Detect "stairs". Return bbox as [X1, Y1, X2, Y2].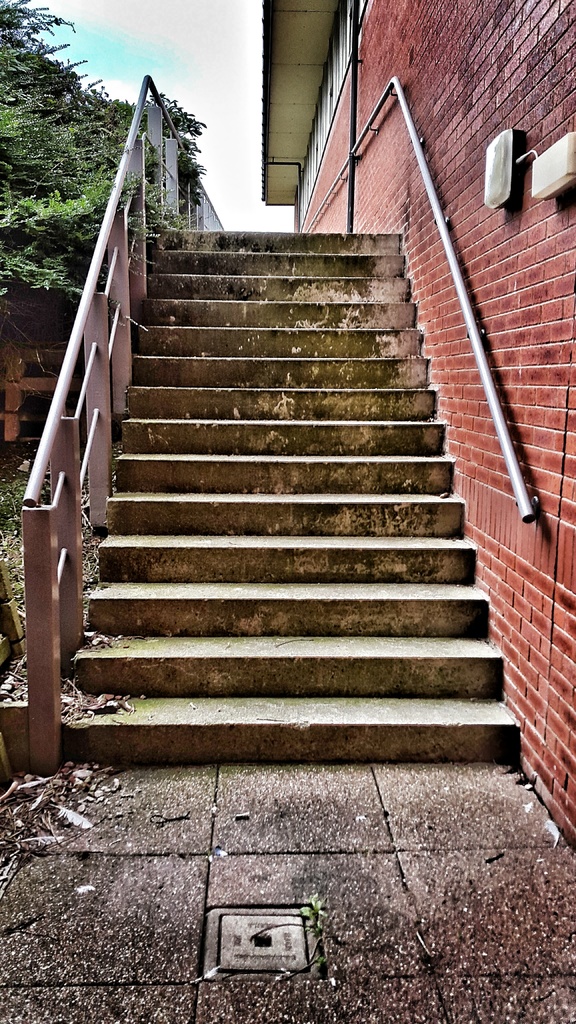
[63, 228, 520, 766].
